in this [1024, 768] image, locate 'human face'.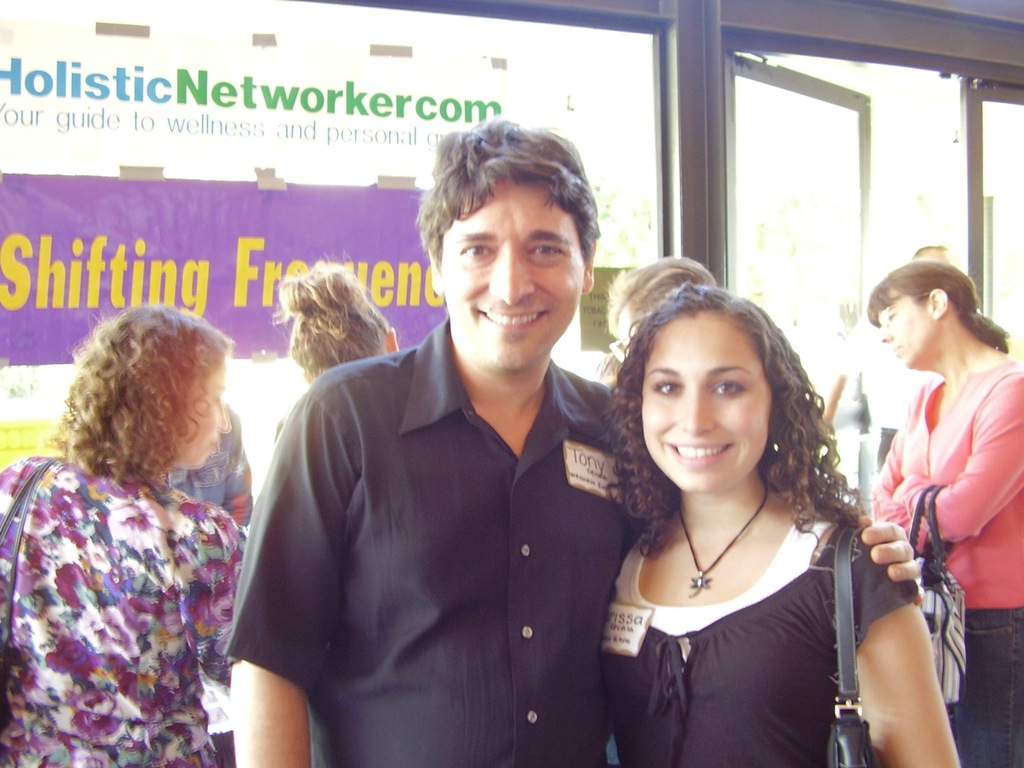
Bounding box: [x1=874, y1=295, x2=928, y2=369].
